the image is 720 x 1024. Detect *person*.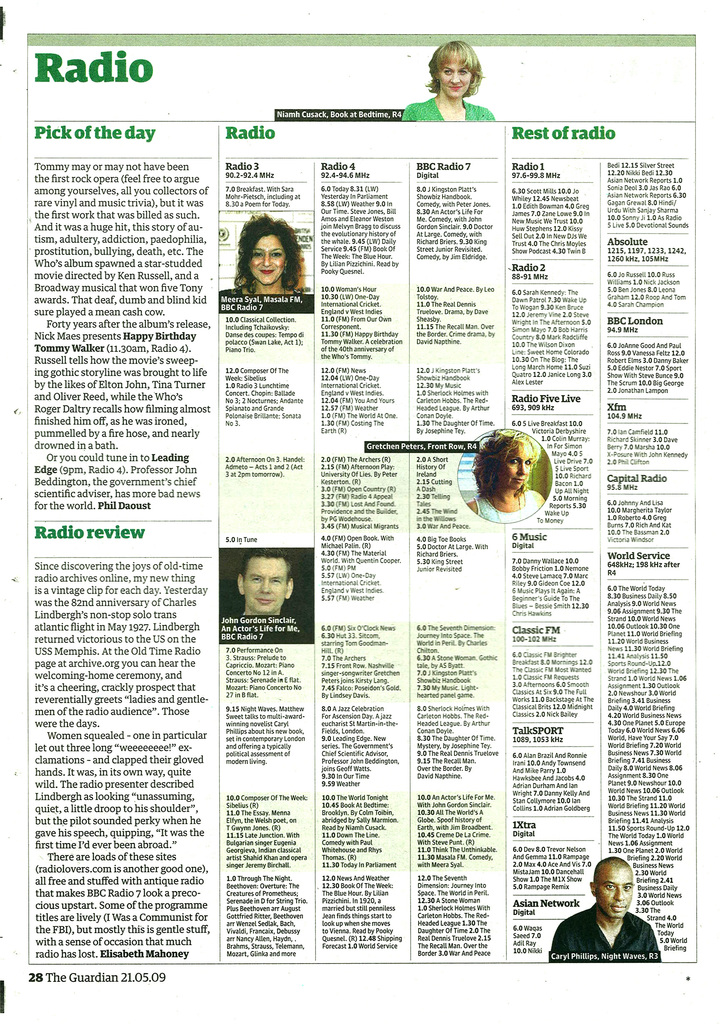
Detection: left=223, top=550, right=297, bottom=619.
